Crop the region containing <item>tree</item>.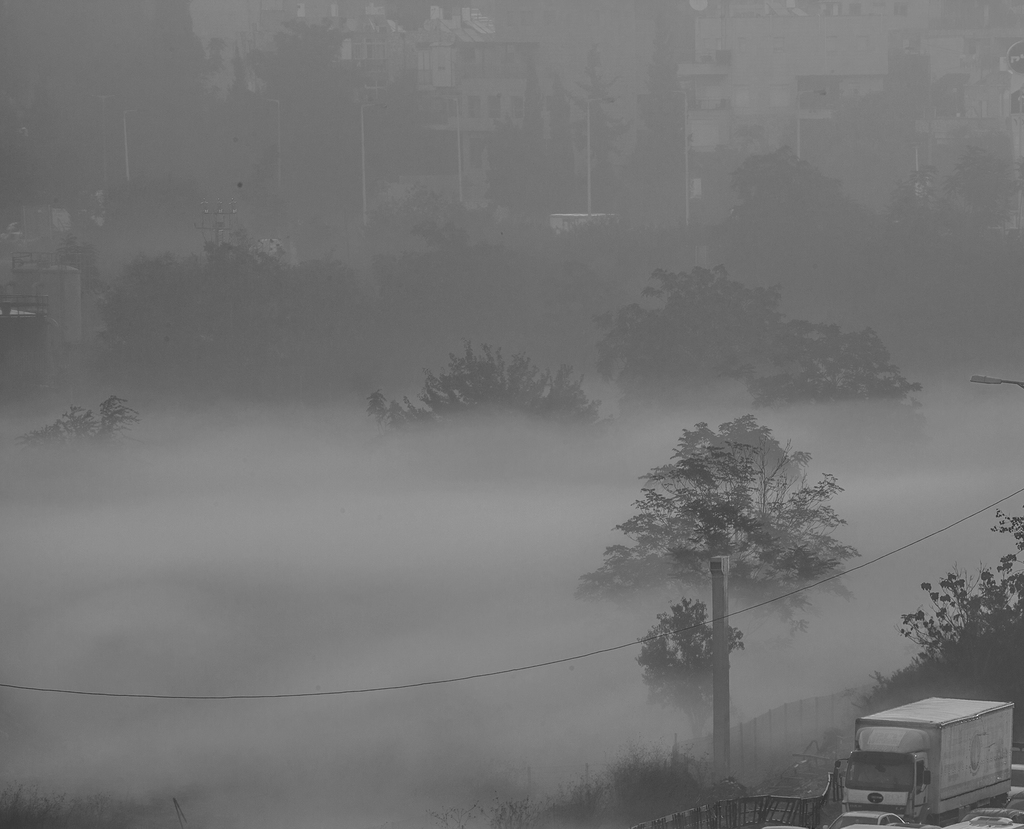
Crop region: select_region(892, 121, 1023, 325).
